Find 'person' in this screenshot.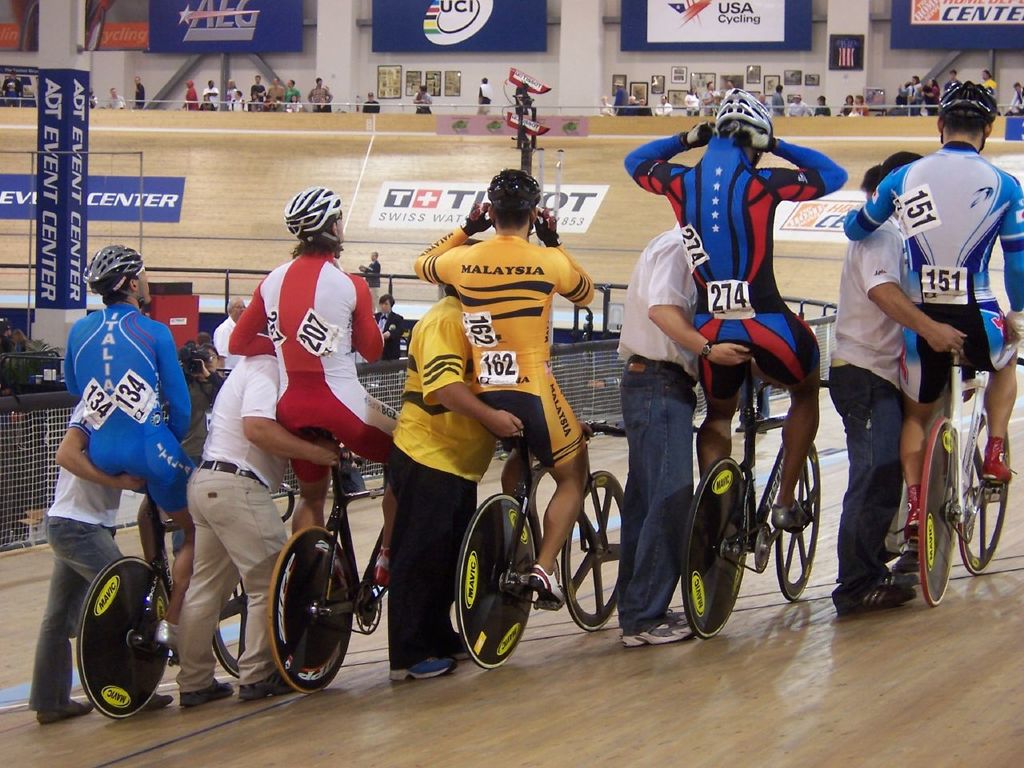
The bounding box for 'person' is select_region(473, 78, 494, 110).
